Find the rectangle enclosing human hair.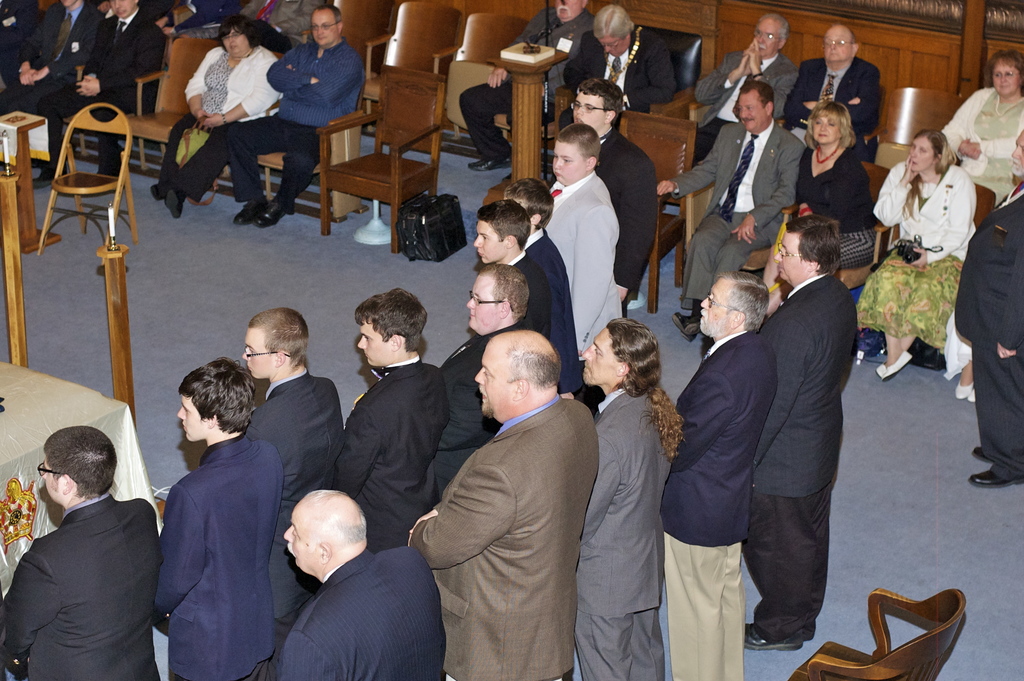
(x1=983, y1=53, x2=1023, y2=88).
